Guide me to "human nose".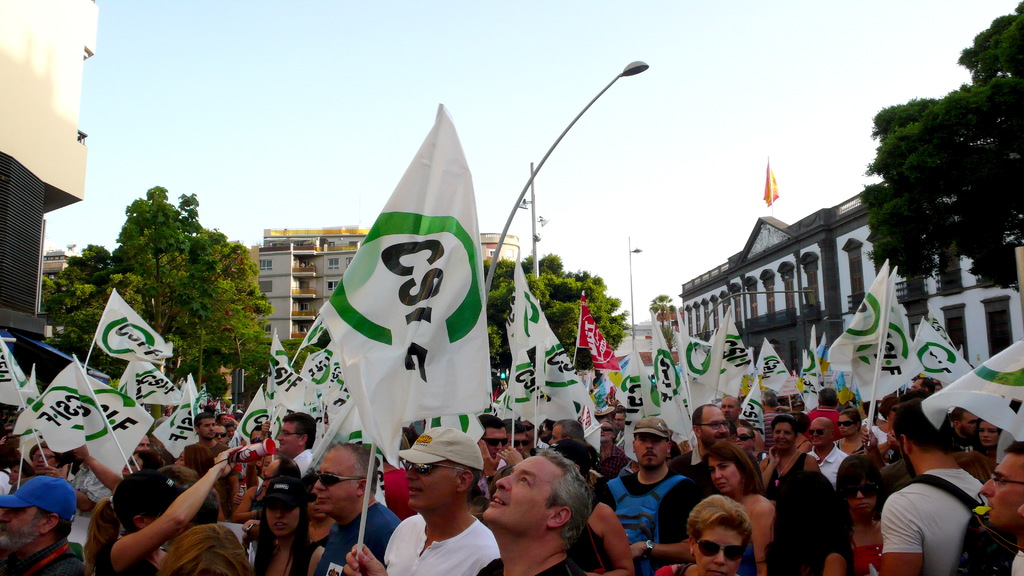
Guidance: bbox=[977, 482, 996, 497].
